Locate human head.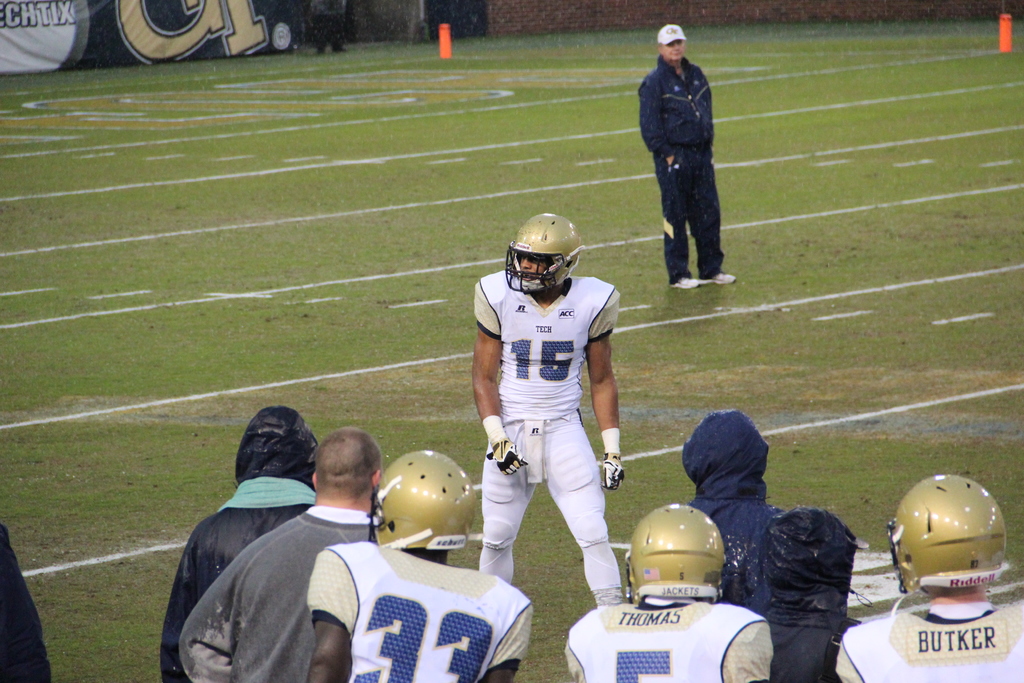
Bounding box: left=766, top=509, right=860, bottom=605.
